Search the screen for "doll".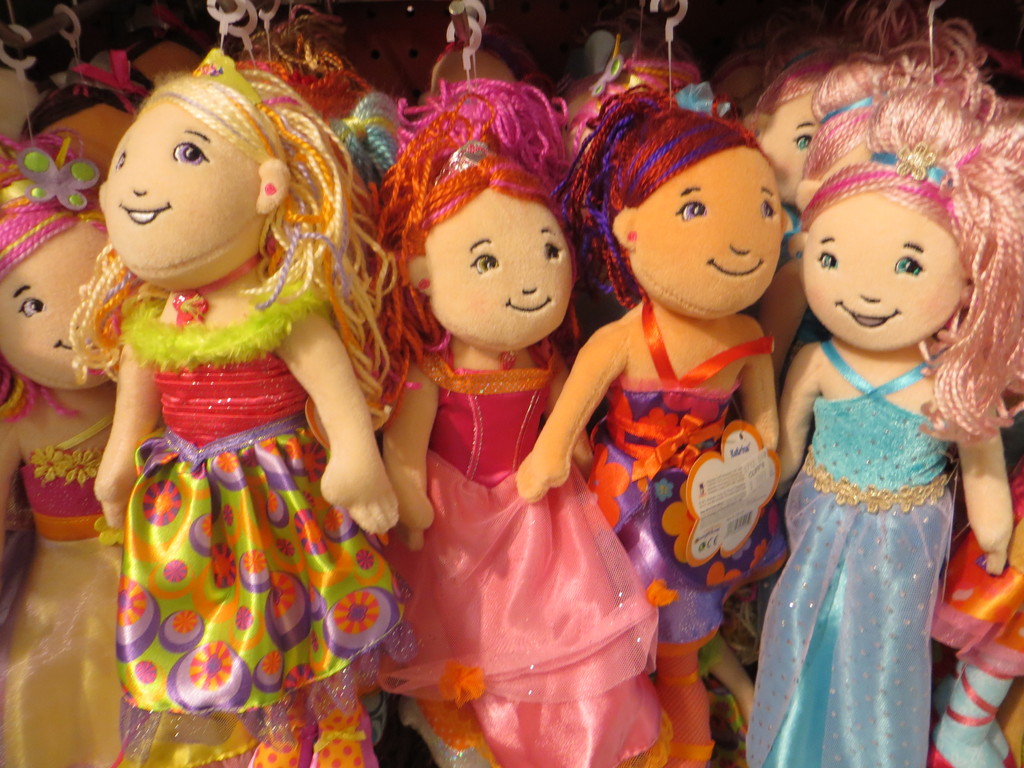
Found at {"left": 752, "top": 38, "right": 917, "bottom": 213}.
